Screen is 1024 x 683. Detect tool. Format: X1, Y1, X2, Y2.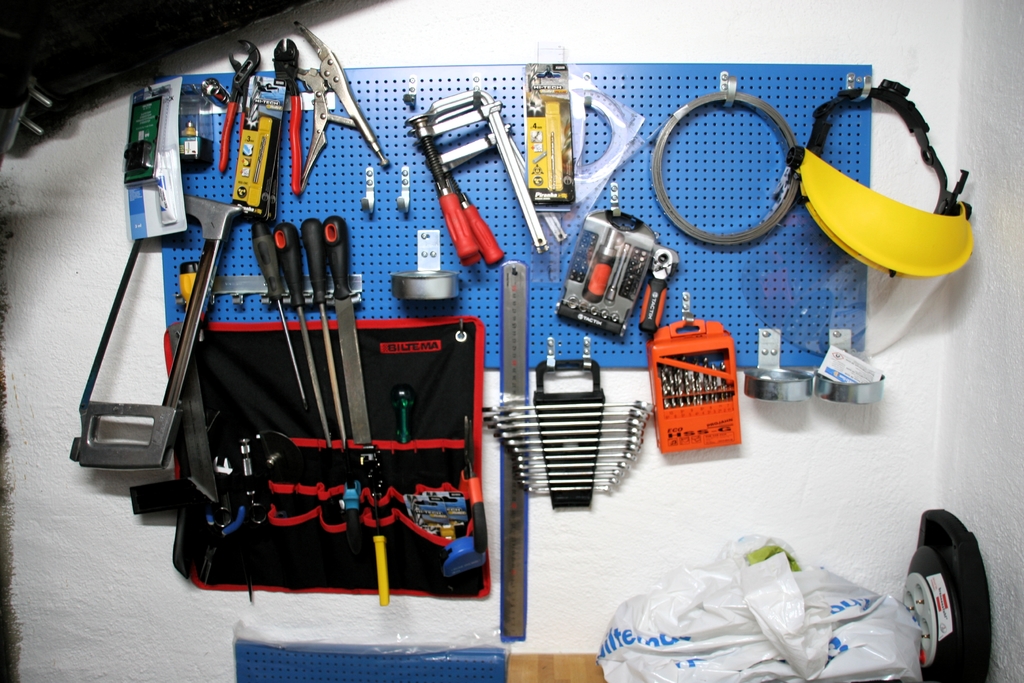
792, 72, 965, 290.
